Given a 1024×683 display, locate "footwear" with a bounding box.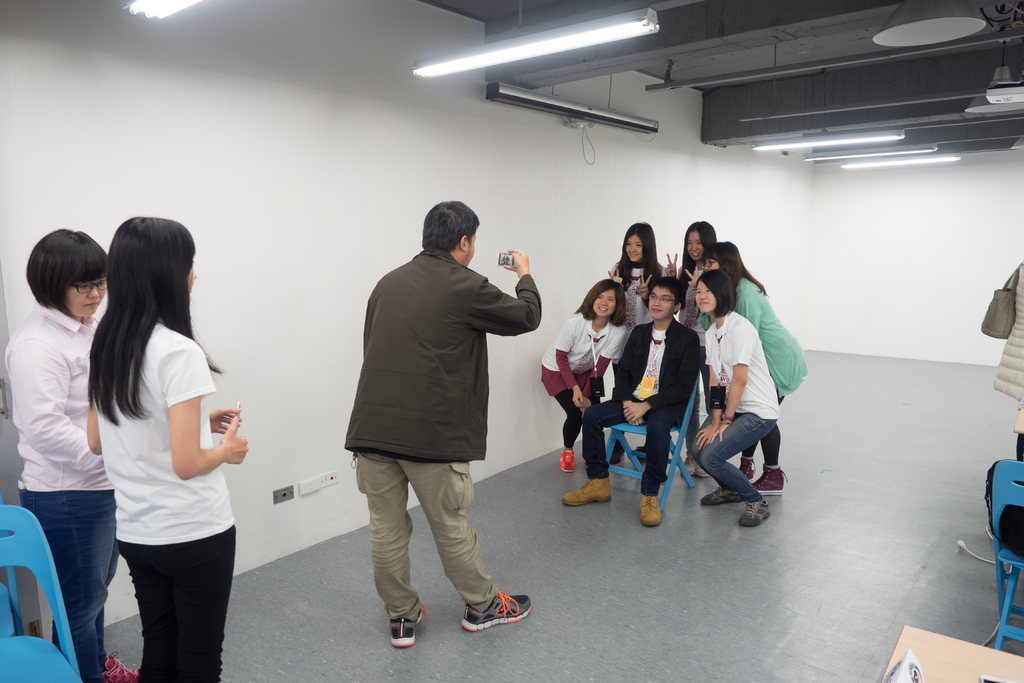
Located: region(607, 440, 627, 468).
